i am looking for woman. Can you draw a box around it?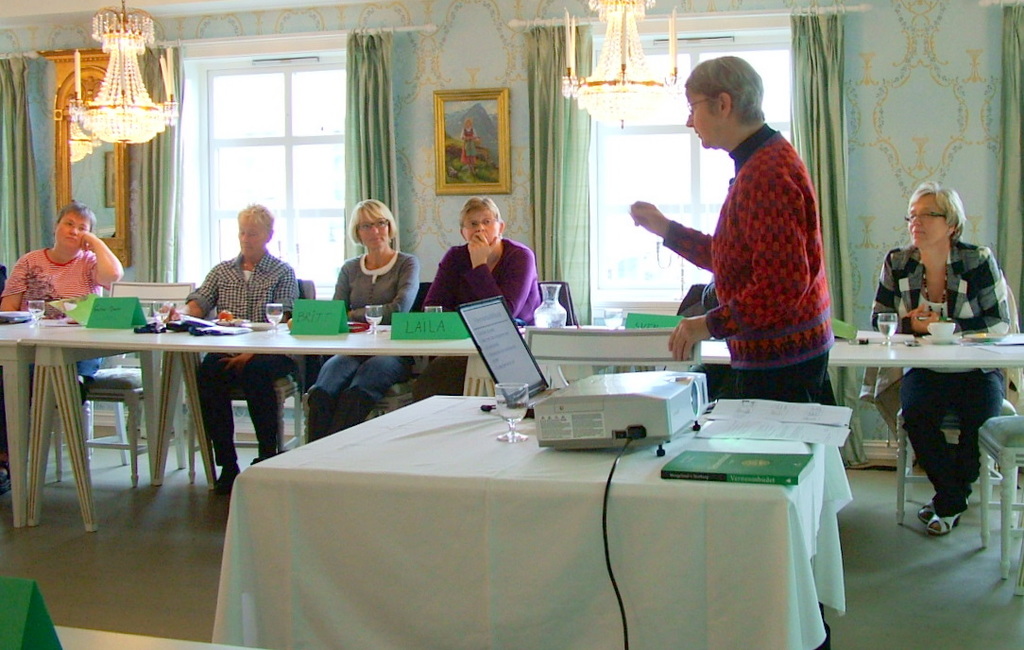
Sure, the bounding box is box=[458, 117, 481, 177].
